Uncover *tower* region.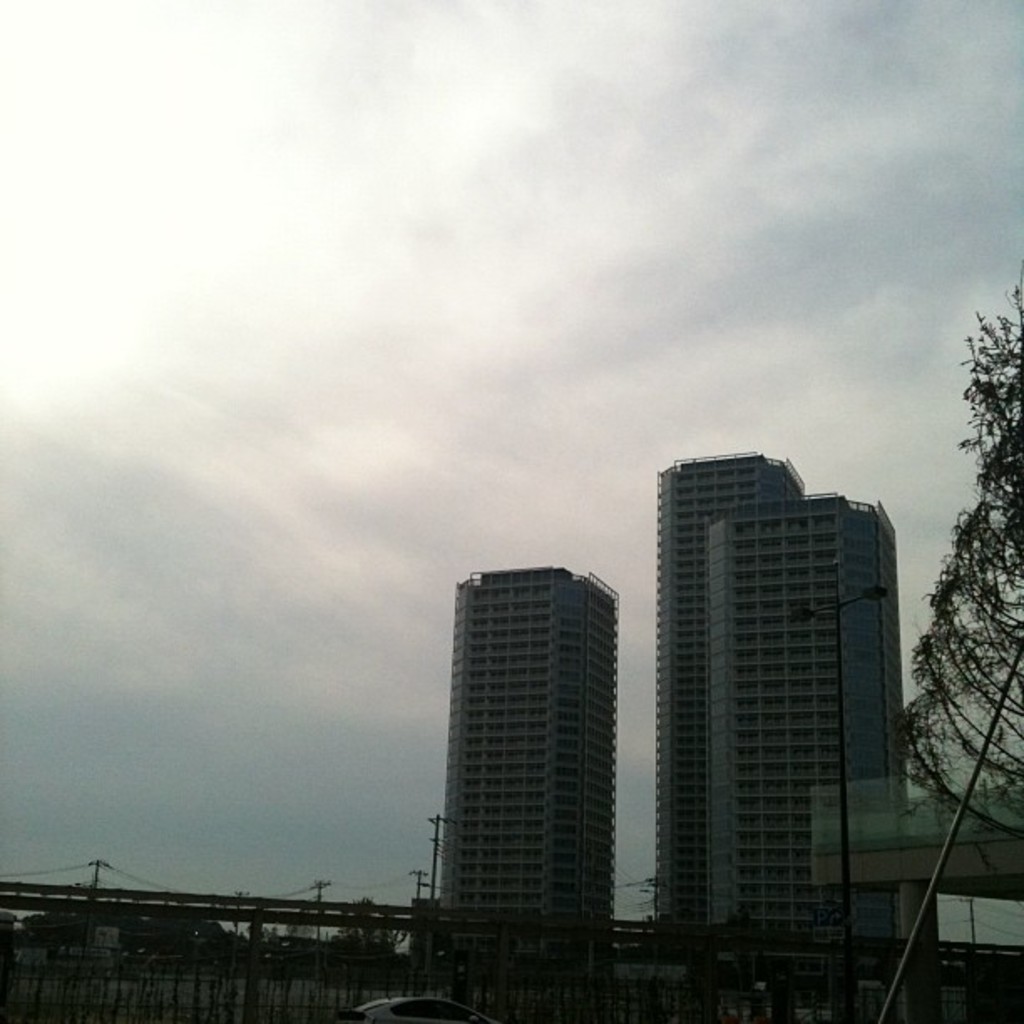
Uncovered: 430/566/619/1022.
